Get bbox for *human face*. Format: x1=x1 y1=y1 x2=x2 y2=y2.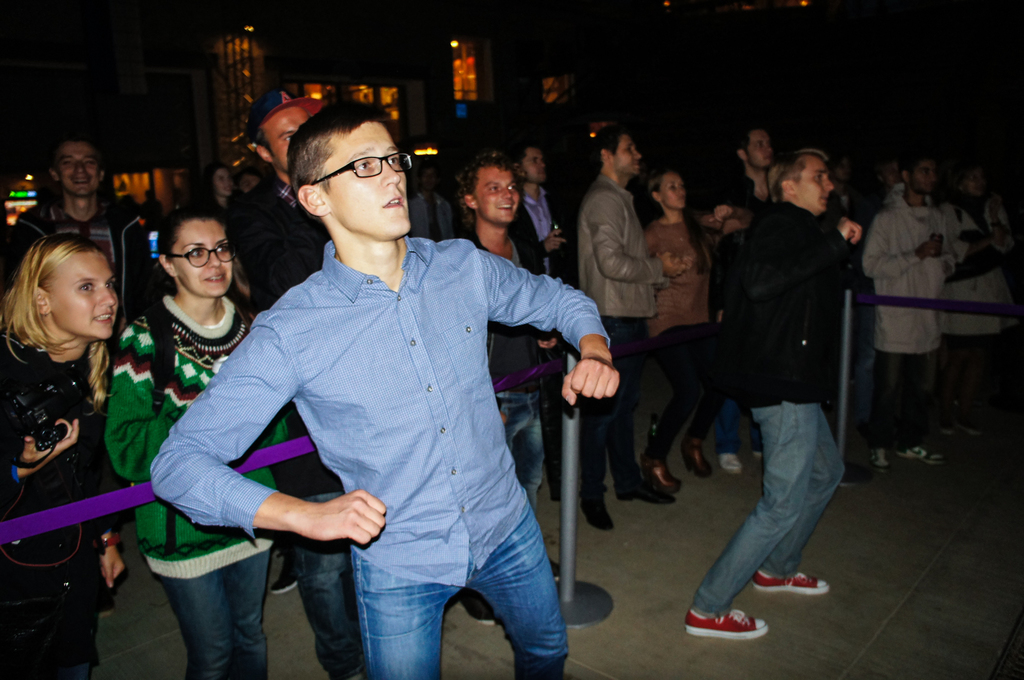
x1=47 y1=254 x2=120 y2=345.
